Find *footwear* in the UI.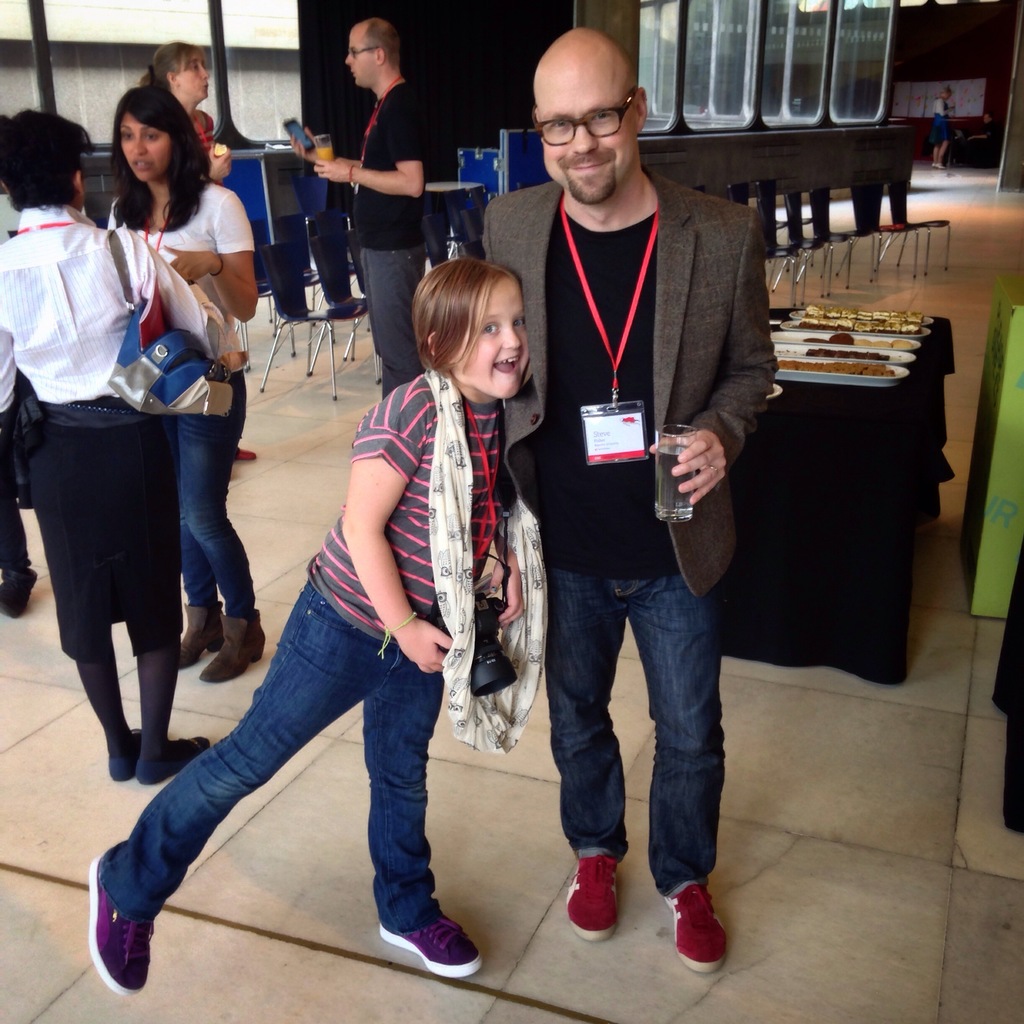
UI element at {"left": 134, "top": 735, "right": 204, "bottom": 784}.
